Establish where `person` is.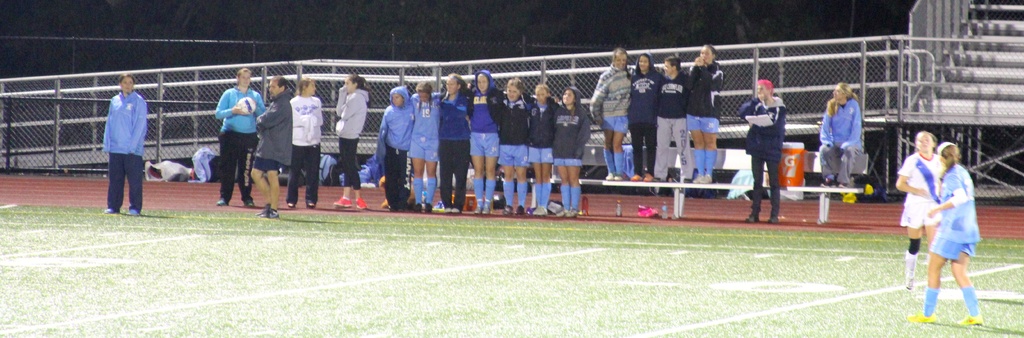
Established at x1=100, y1=73, x2=147, y2=217.
